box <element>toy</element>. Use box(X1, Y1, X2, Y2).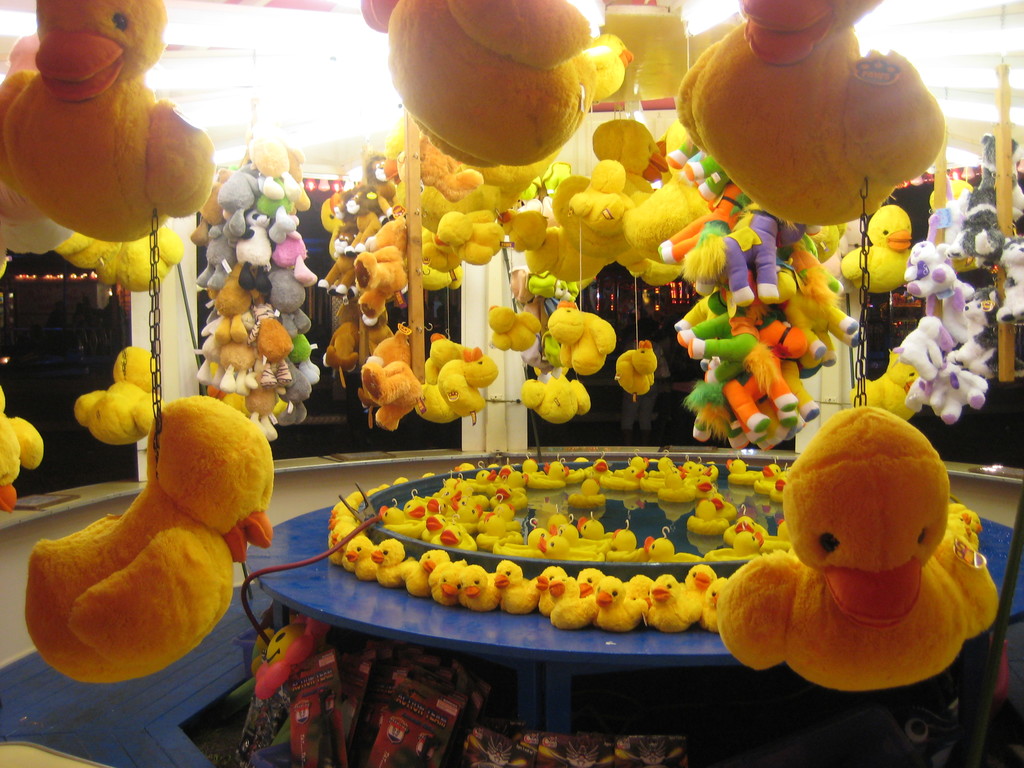
box(599, 464, 644, 490).
